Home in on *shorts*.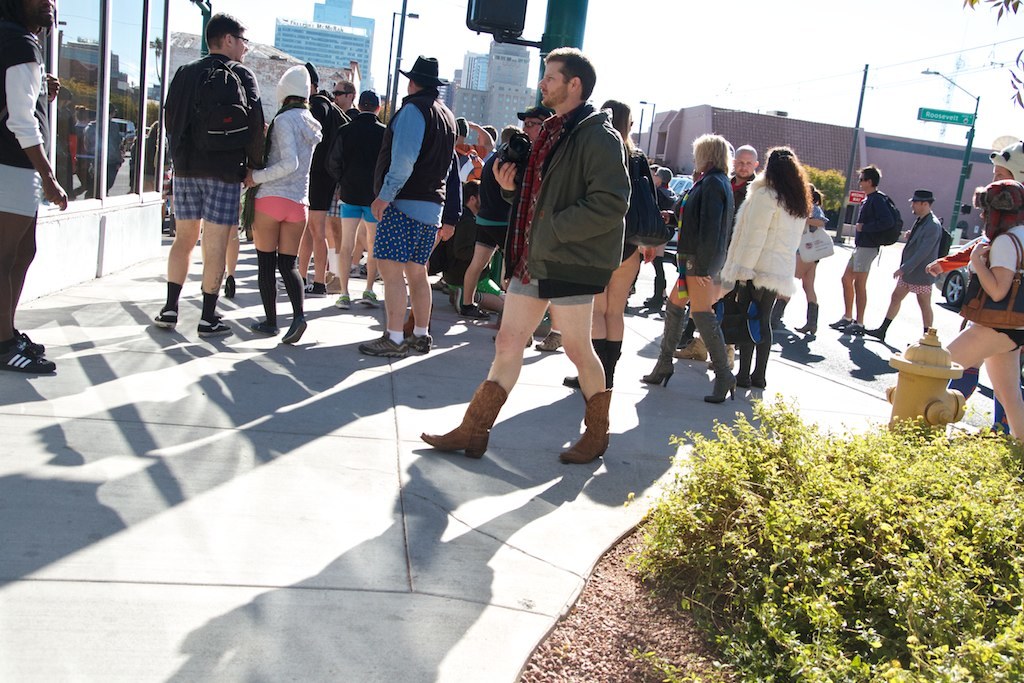
Homed in at (left=474, top=223, right=505, bottom=245).
